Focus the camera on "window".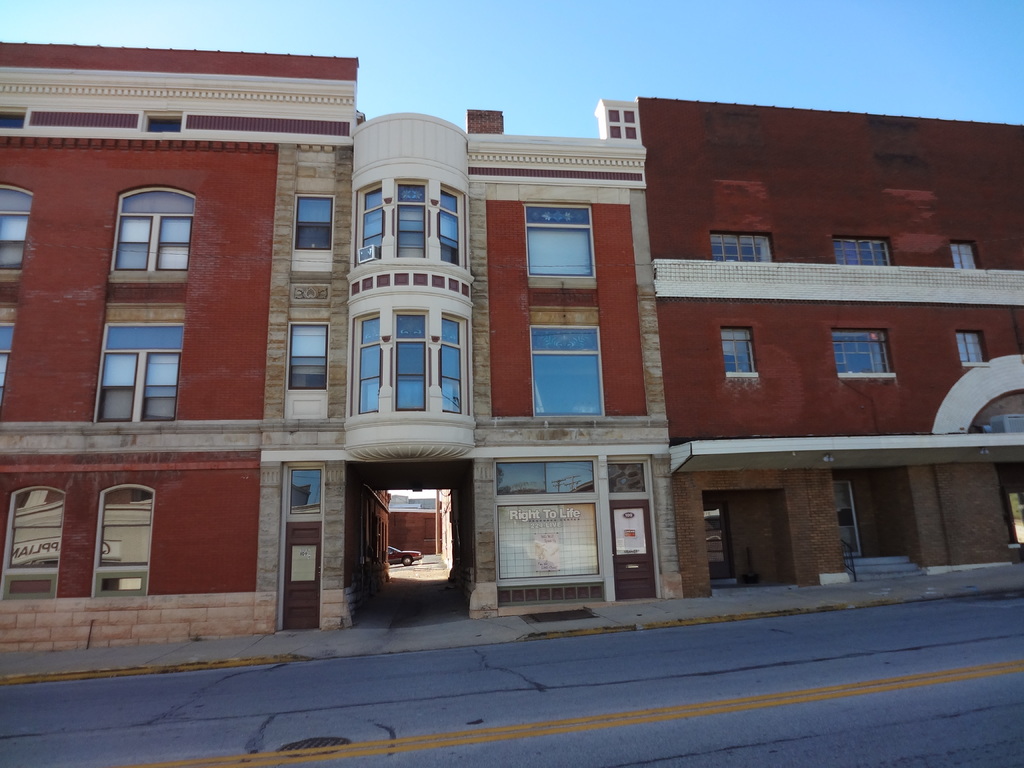
Focus region: 429:177:465:264.
